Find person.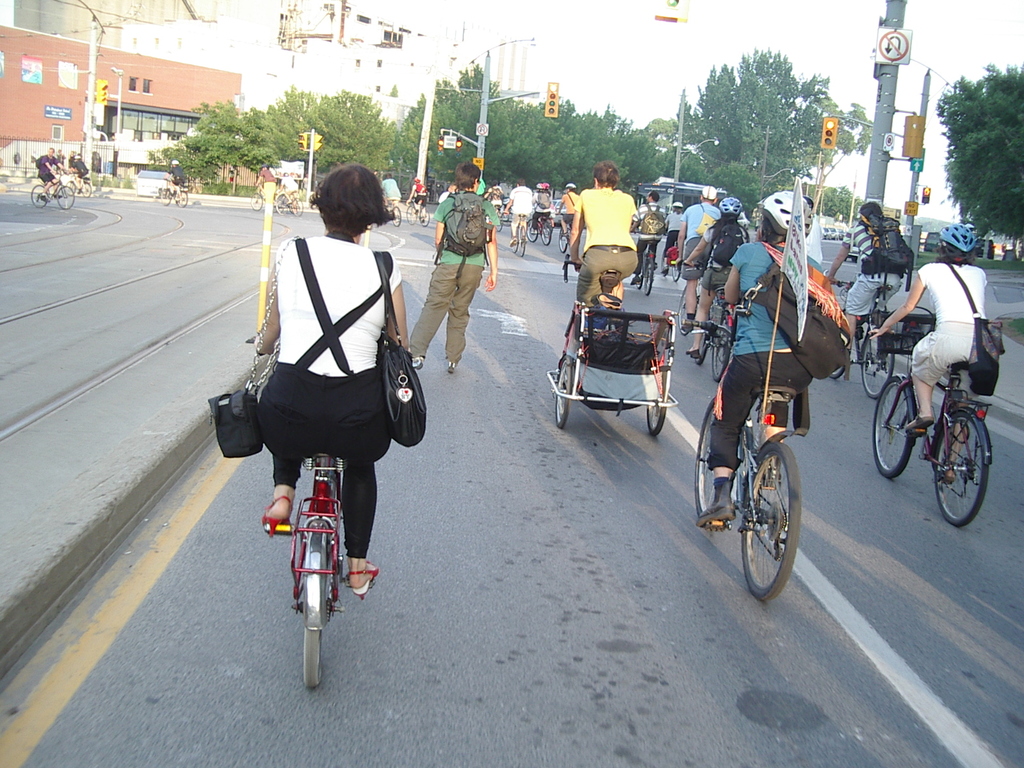
822, 193, 914, 365.
